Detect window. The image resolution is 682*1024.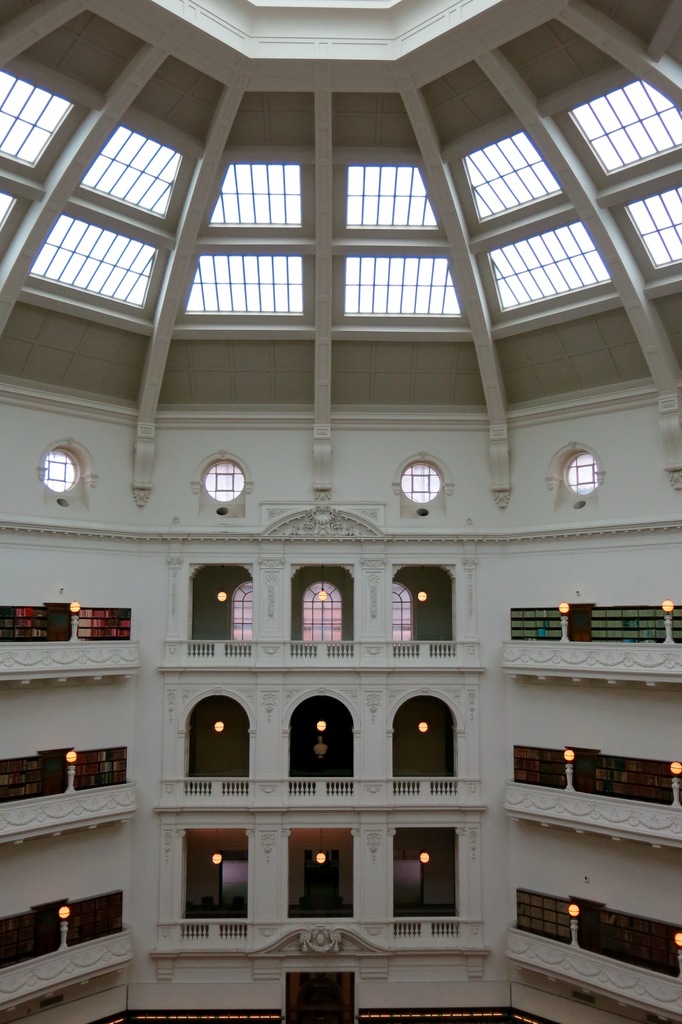
pyautogui.locateOnScreen(232, 580, 254, 641).
